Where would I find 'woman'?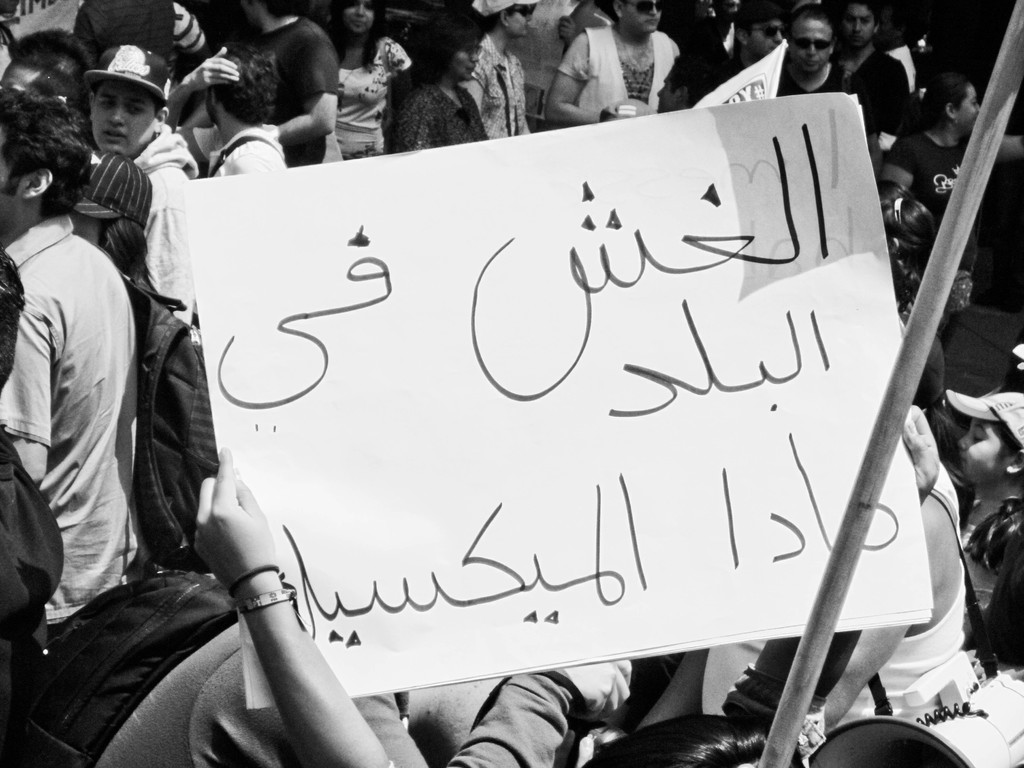
At <bbox>876, 69, 1023, 266</bbox>.
